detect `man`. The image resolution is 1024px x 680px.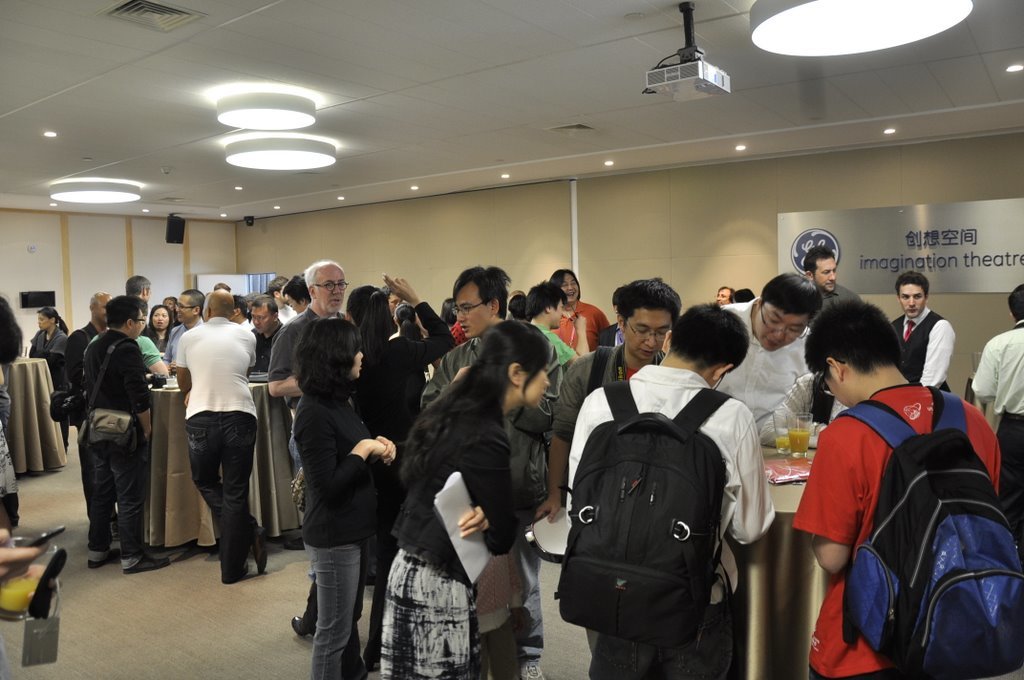
pyautogui.locateOnScreen(537, 274, 677, 522).
